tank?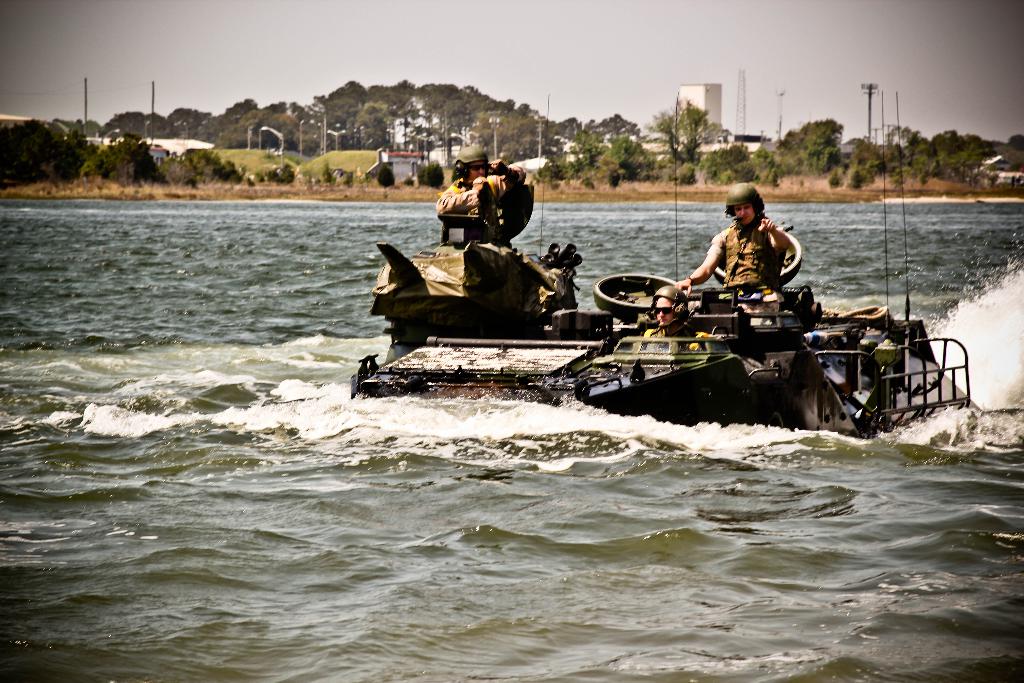
[350, 90, 1023, 441]
